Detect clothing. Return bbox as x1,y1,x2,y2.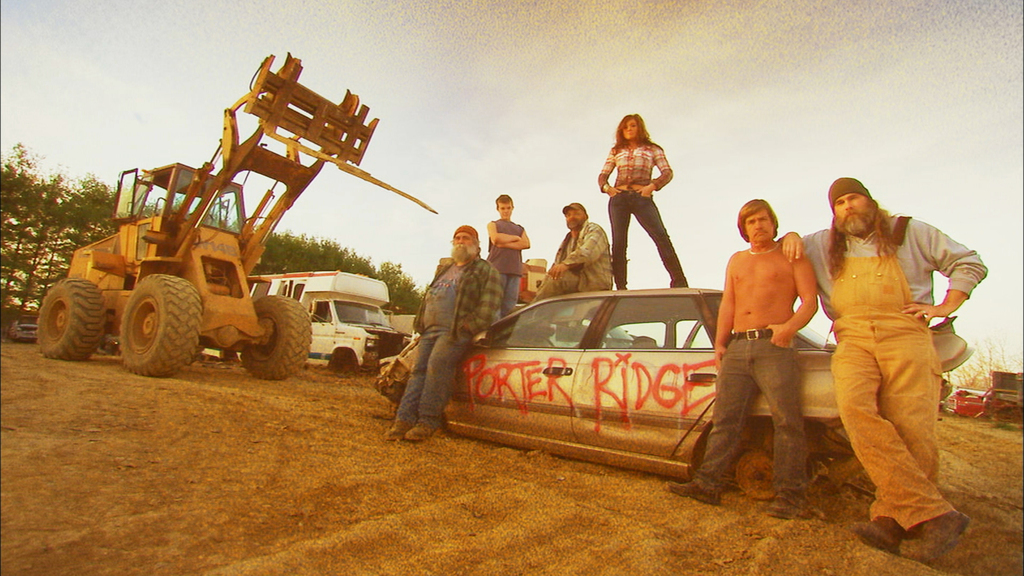
694,328,806,495.
